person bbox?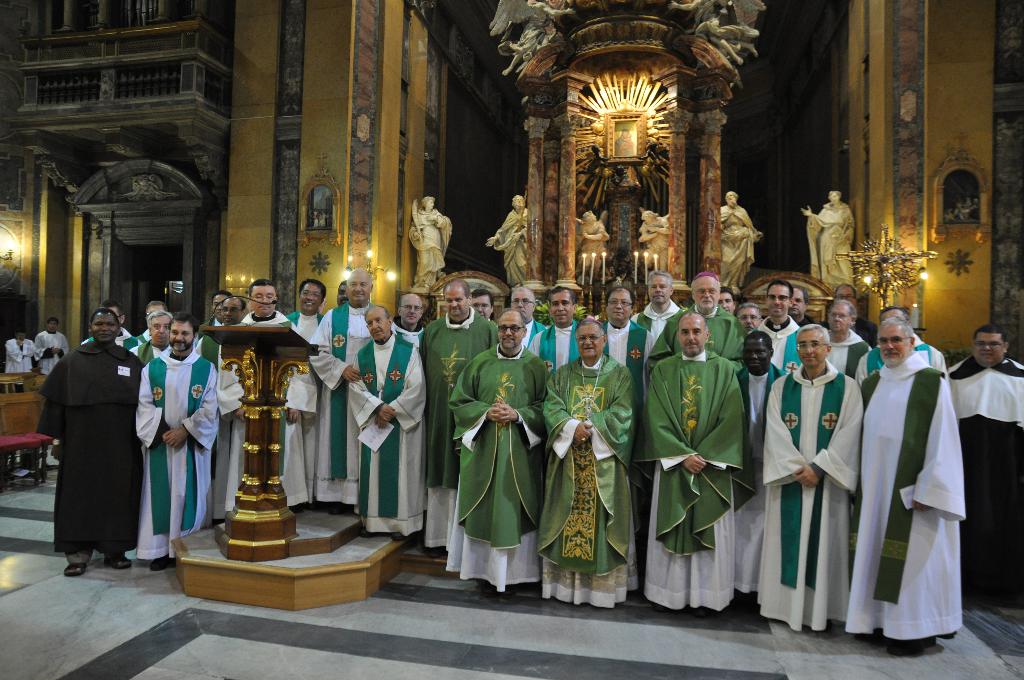
select_region(6, 330, 35, 376)
